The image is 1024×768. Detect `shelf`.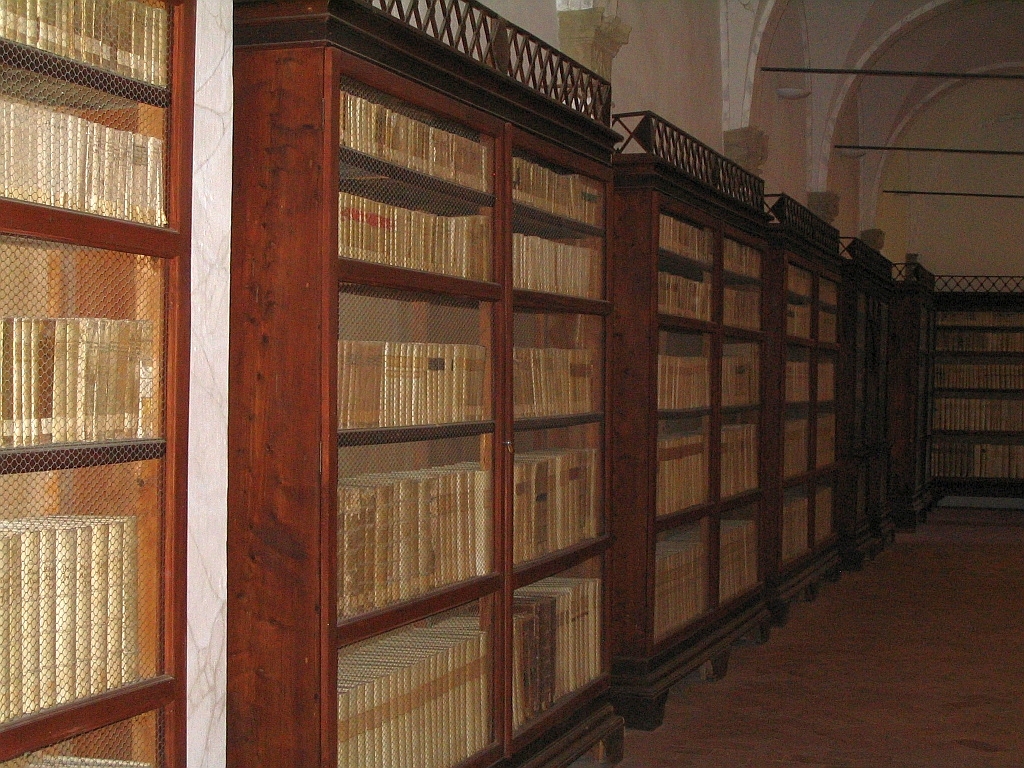
Detection: select_region(335, 276, 499, 429).
